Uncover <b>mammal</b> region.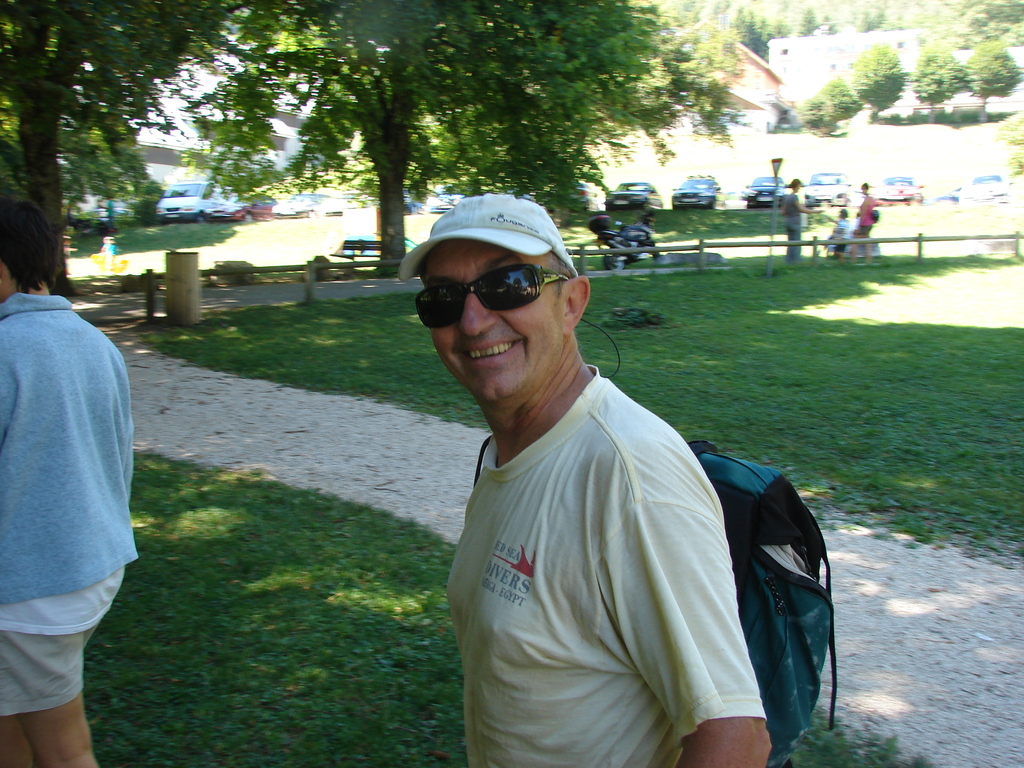
Uncovered: bbox=[419, 198, 835, 767].
